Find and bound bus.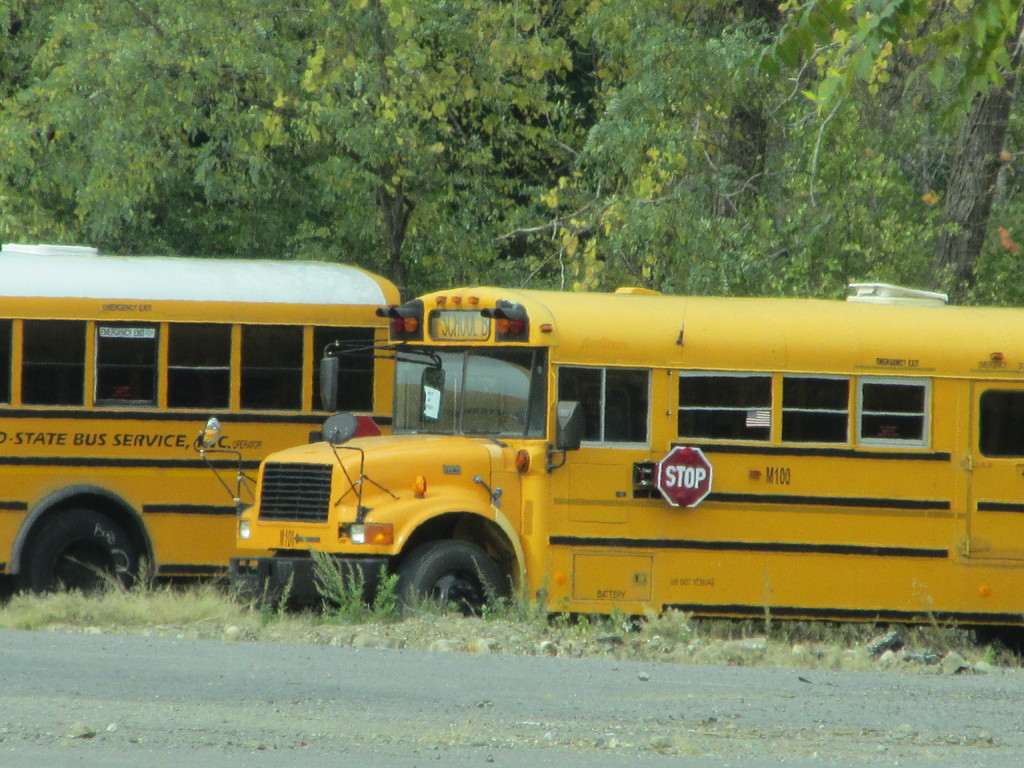
Bound: bbox=[0, 243, 403, 599].
